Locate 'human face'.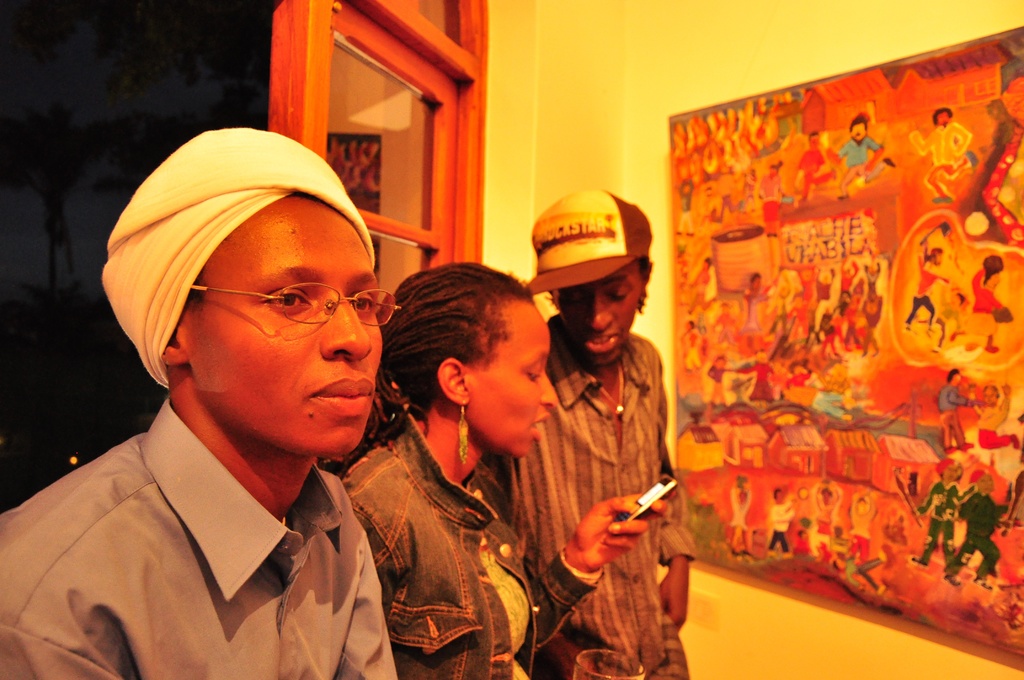
Bounding box: <region>716, 360, 726, 369</region>.
